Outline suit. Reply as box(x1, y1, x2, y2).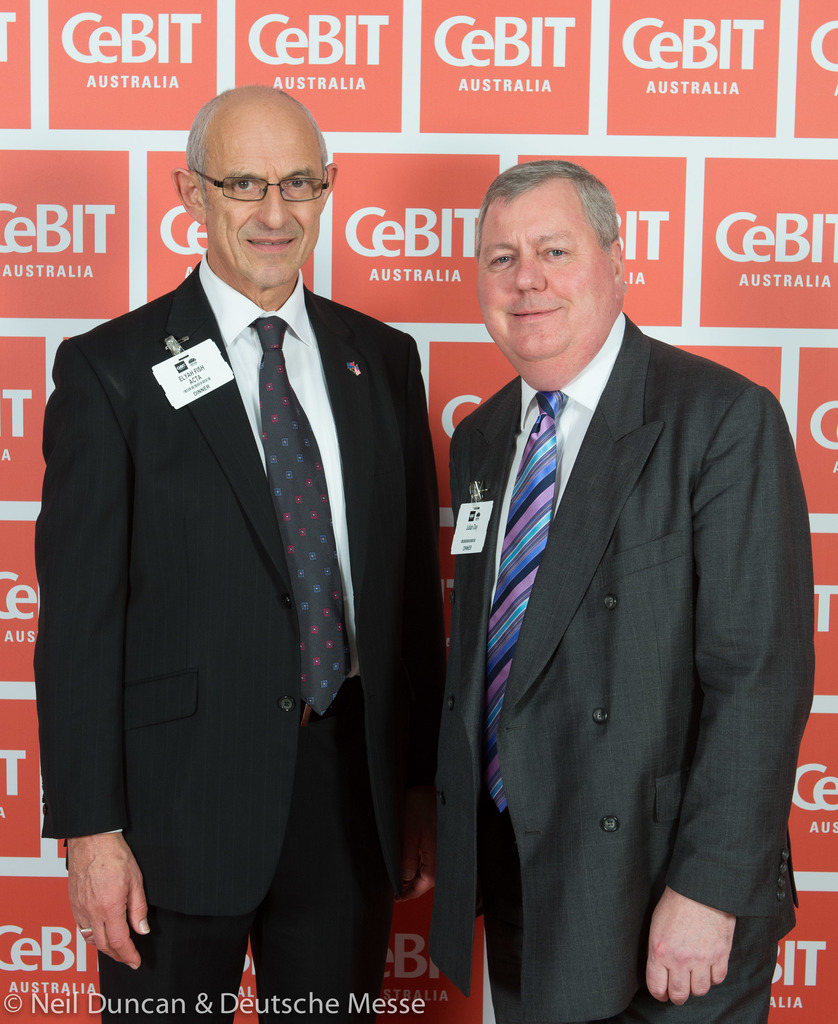
box(391, 143, 801, 1023).
